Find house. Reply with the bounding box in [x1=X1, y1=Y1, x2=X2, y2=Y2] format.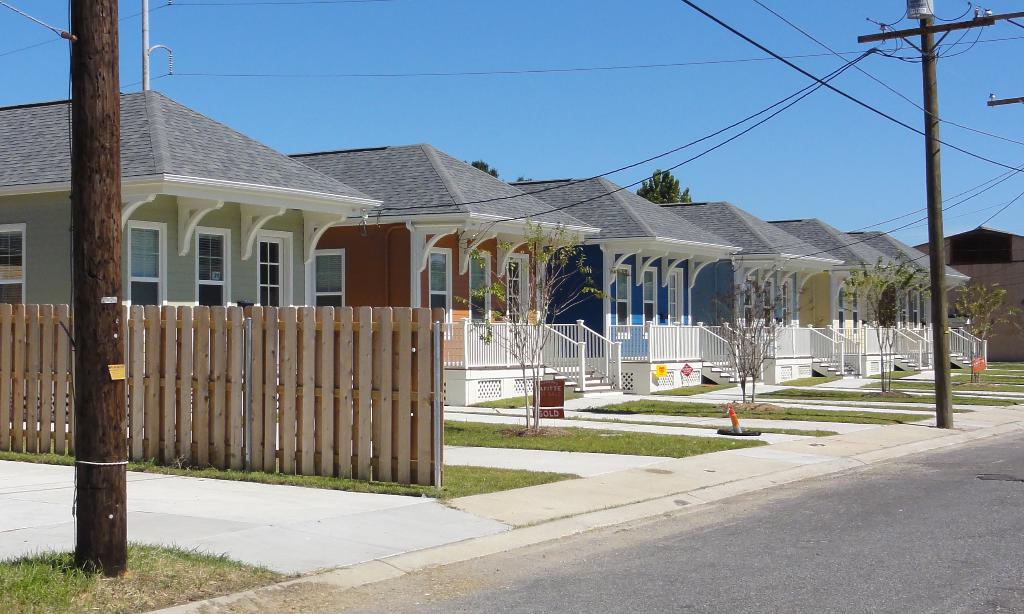
[x1=851, y1=229, x2=957, y2=361].
